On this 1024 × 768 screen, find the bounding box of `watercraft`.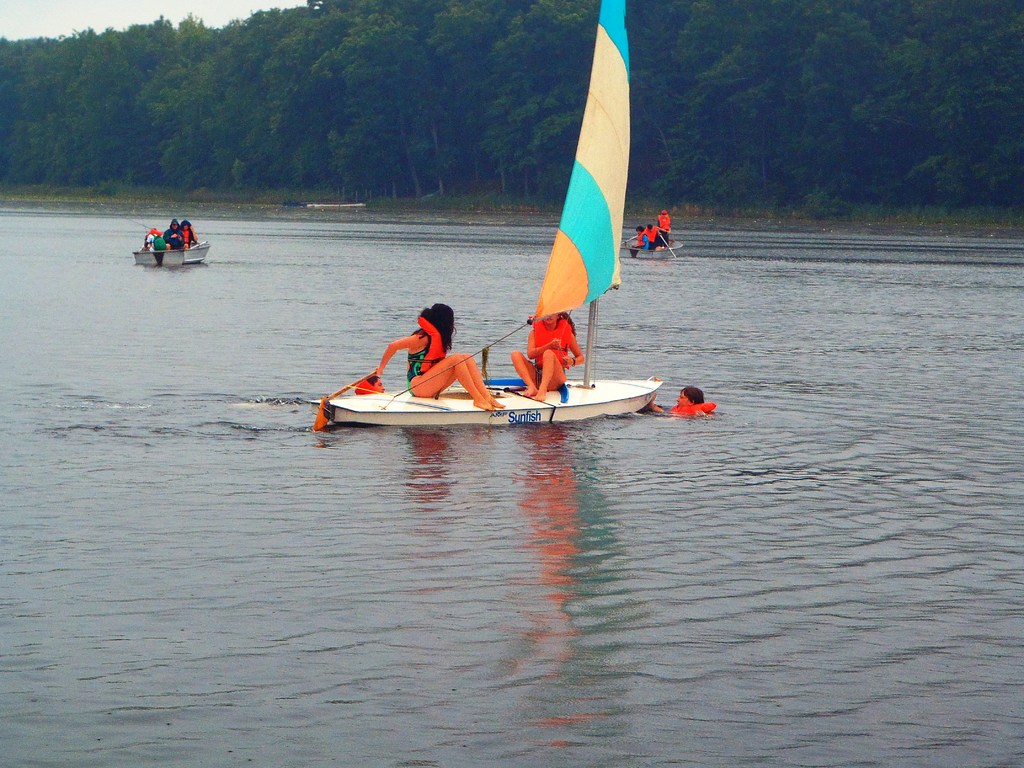
Bounding box: box=[130, 239, 208, 269].
